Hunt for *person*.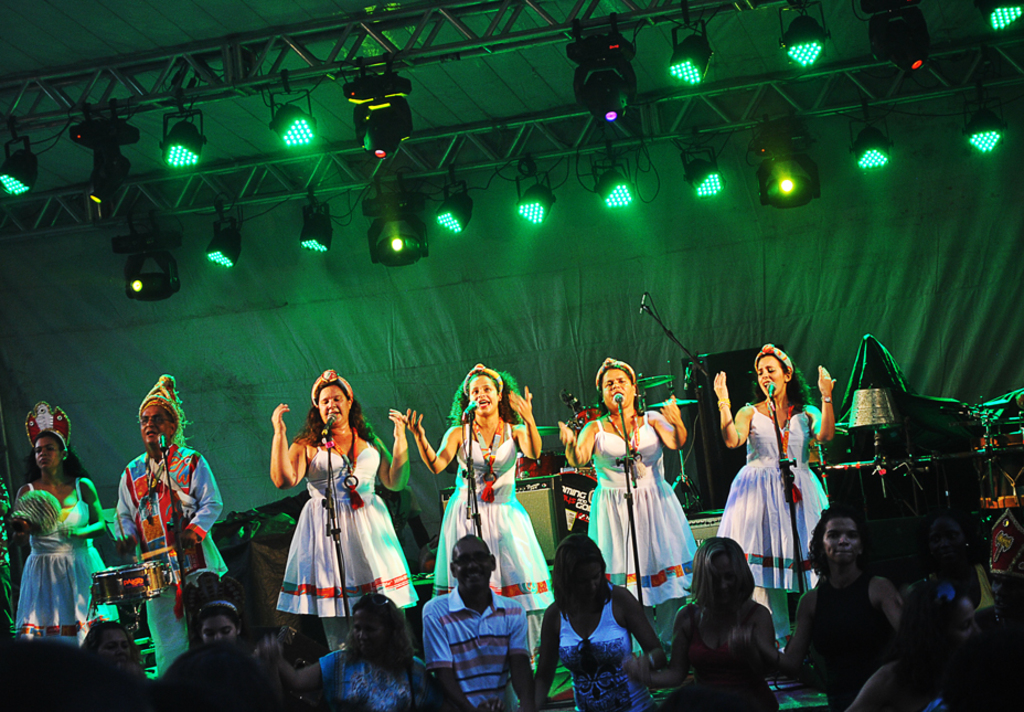
Hunted down at x1=716, y1=342, x2=830, y2=646.
